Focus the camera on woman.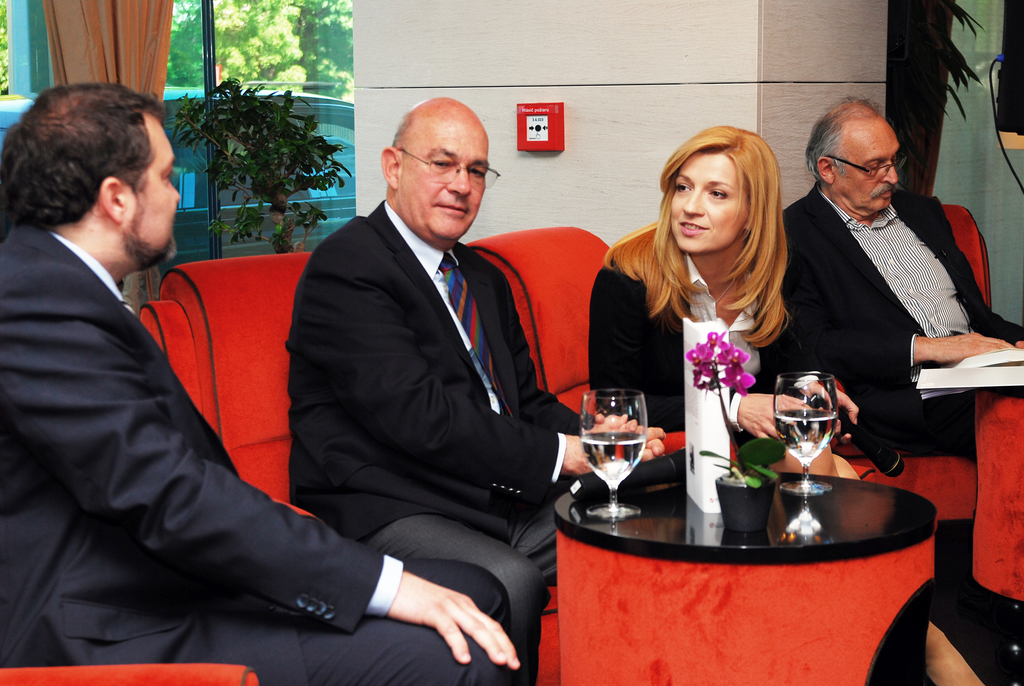
Focus region: box(582, 122, 987, 685).
